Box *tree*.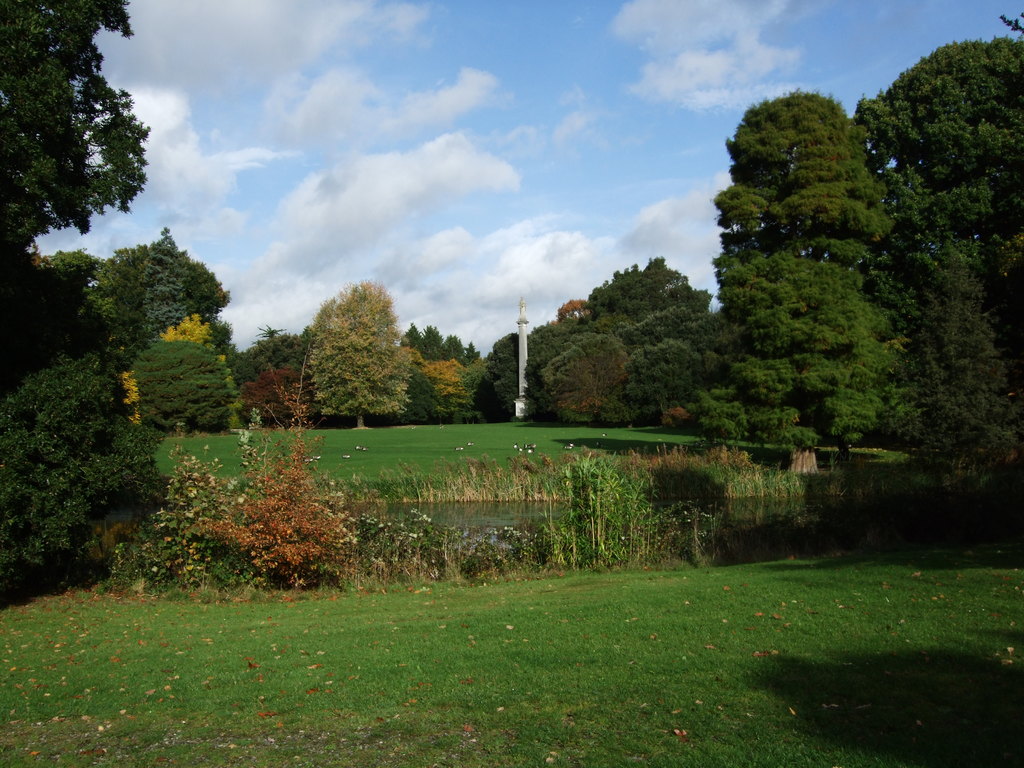
{"x1": 129, "y1": 311, "x2": 257, "y2": 424}.
